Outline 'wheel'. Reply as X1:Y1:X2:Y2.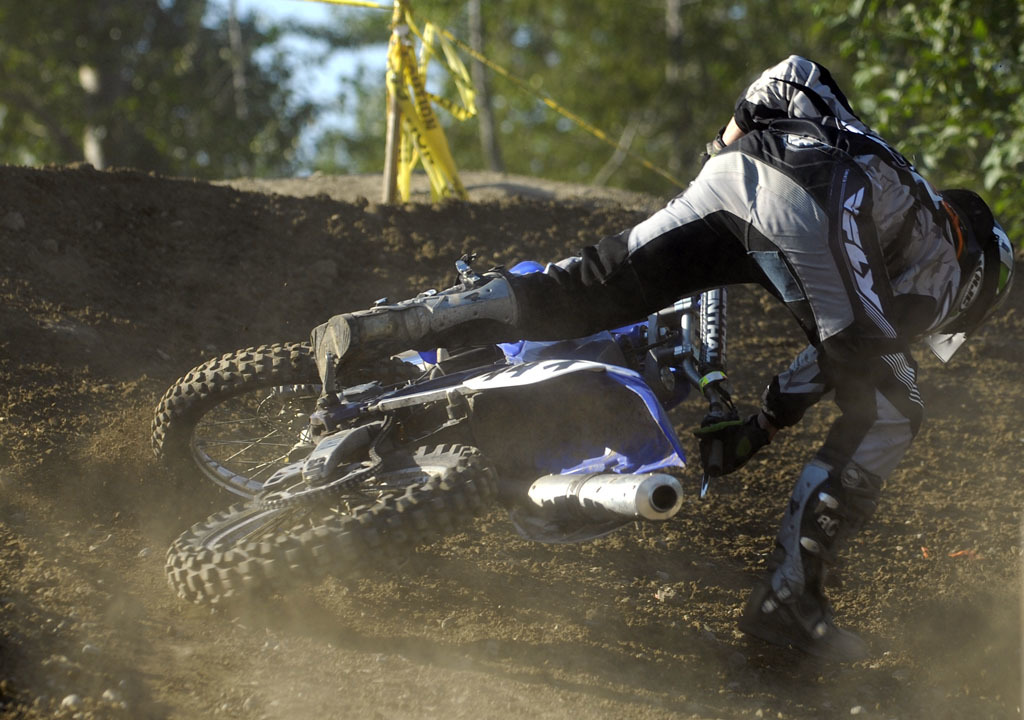
168:340:345:517.
